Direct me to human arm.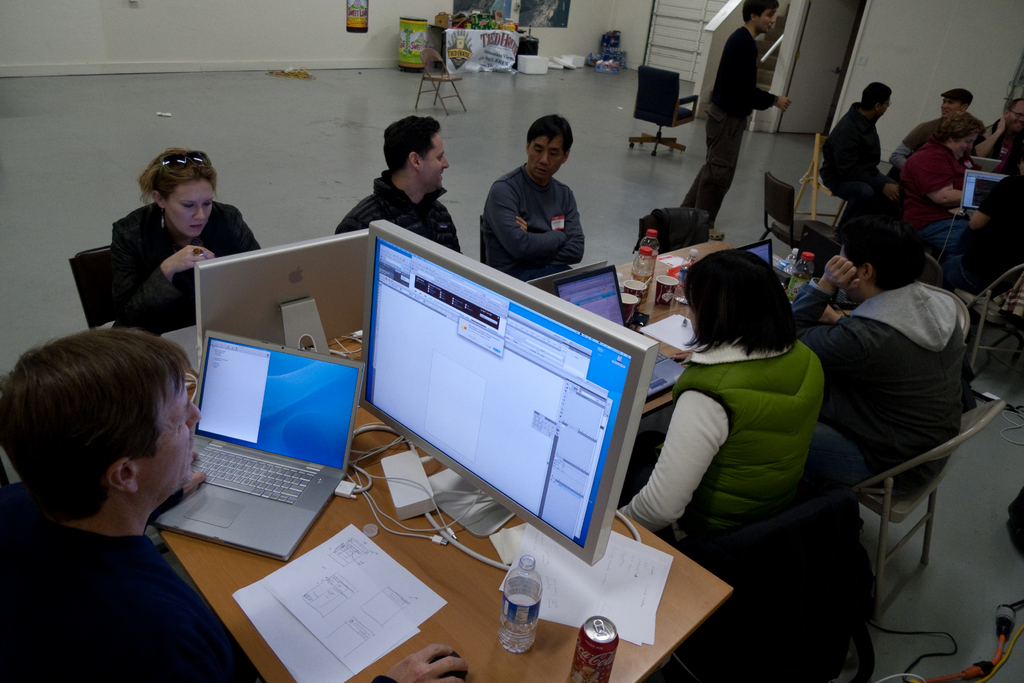
Direction: region(103, 220, 211, 335).
